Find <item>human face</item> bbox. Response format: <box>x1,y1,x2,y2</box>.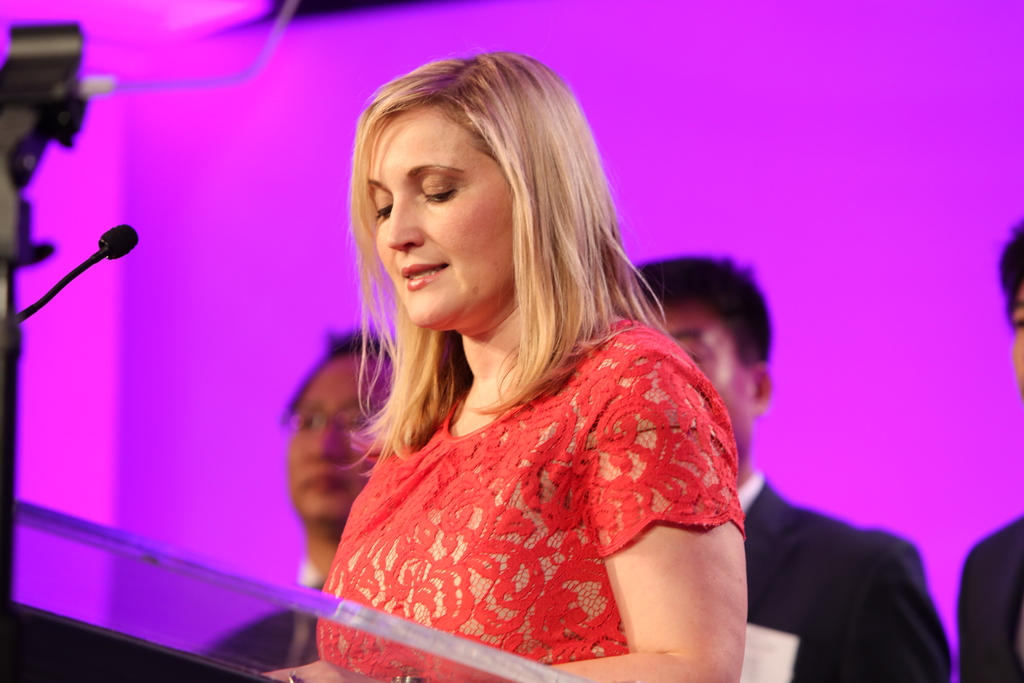
<box>661,304,754,462</box>.
